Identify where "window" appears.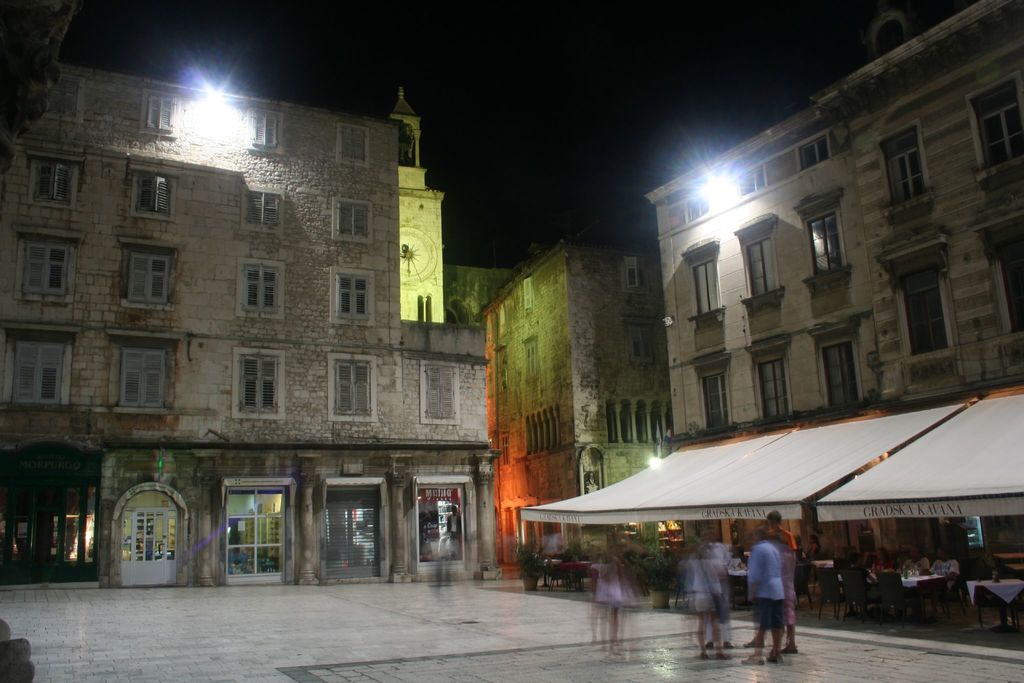
Appears at 236, 258, 285, 316.
